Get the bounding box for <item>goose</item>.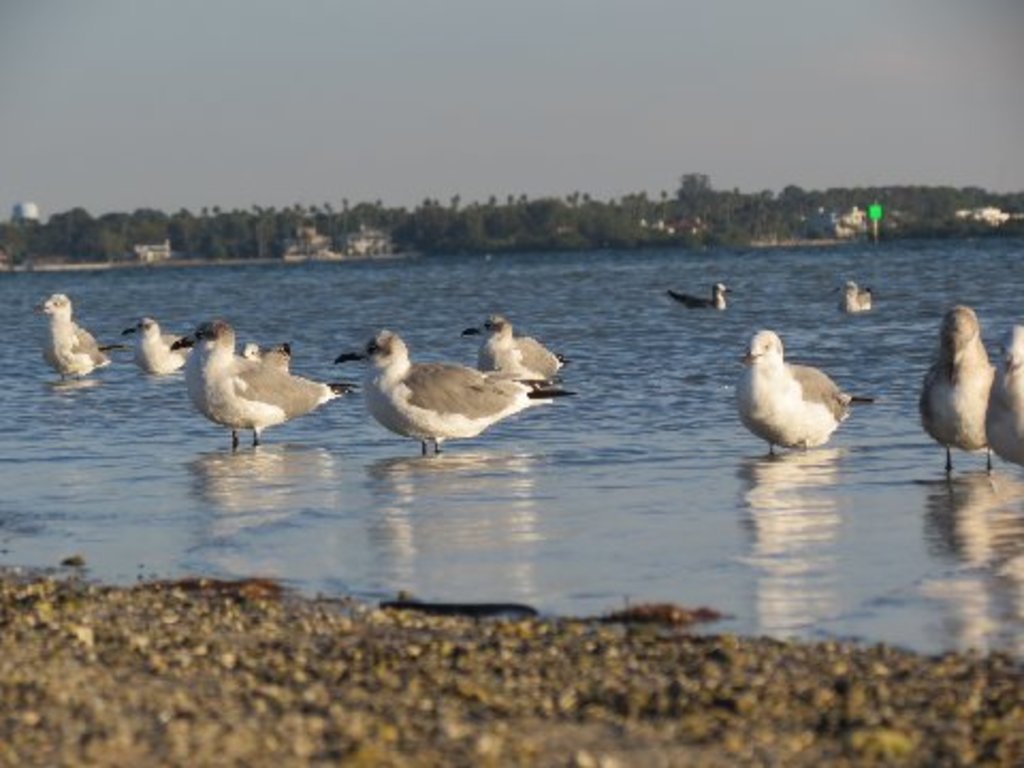
box=[981, 329, 1022, 471].
